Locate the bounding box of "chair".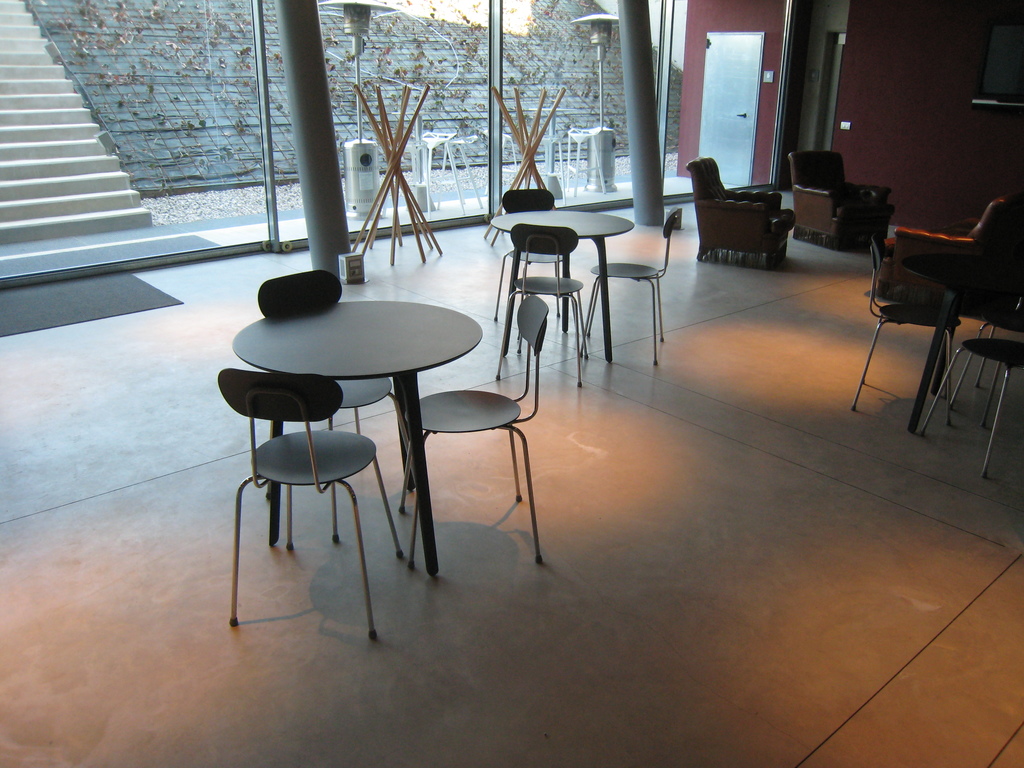
Bounding box: <region>214, 367, 420, 646</region>.
